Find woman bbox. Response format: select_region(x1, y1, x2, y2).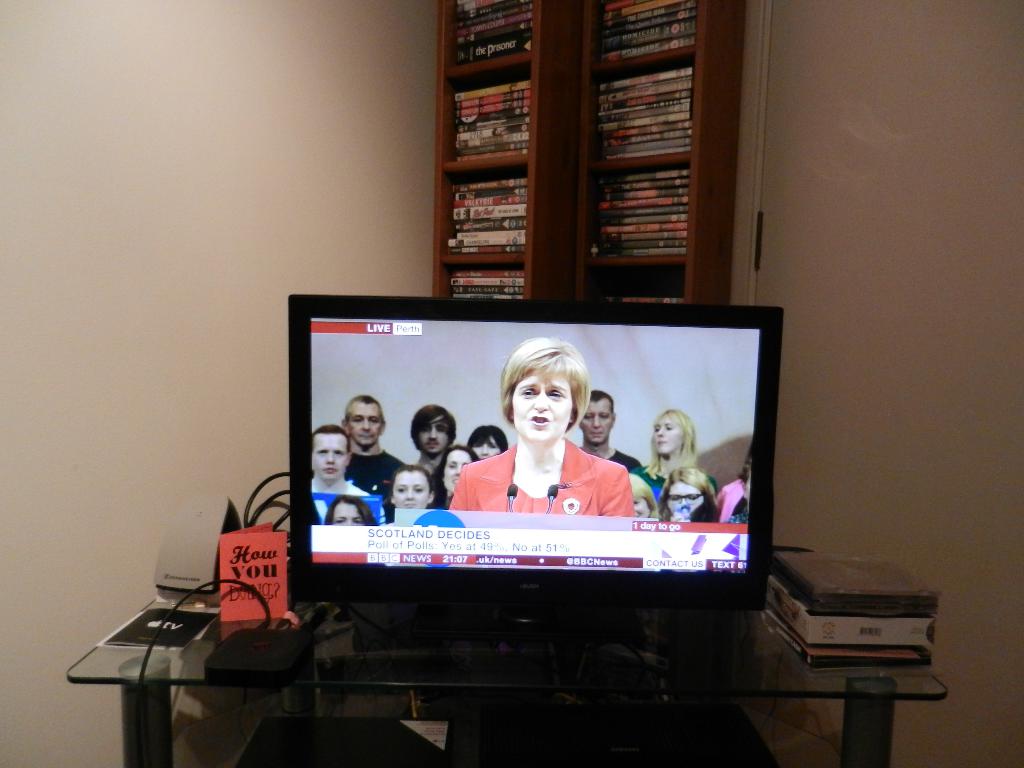
select_region(323, 493, 382, 526).
